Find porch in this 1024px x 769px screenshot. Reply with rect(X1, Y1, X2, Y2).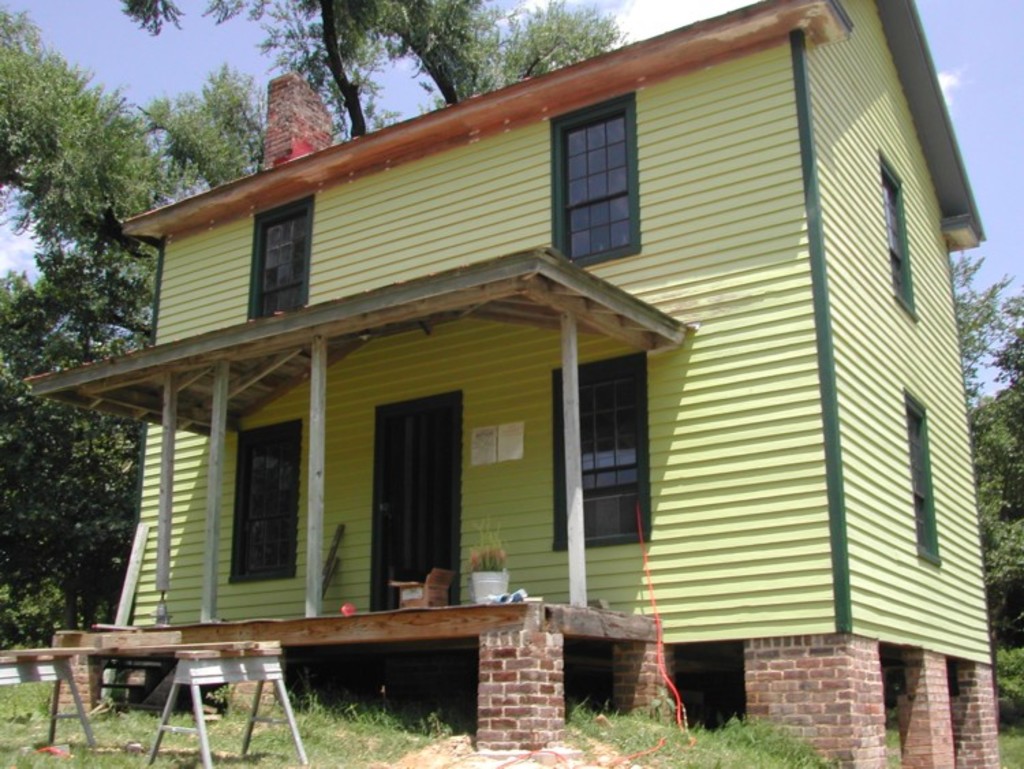
rect(53, 596, 659, 713).
